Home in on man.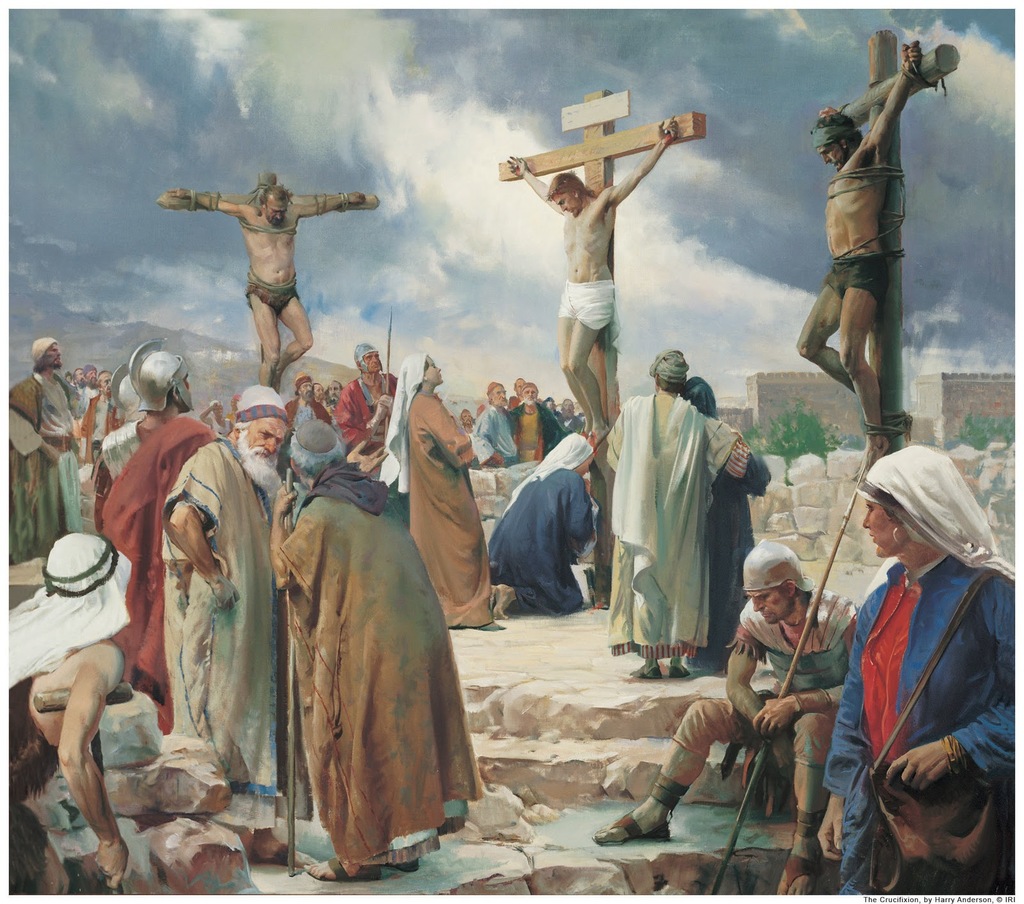
Homed in at rect(6, 339, 81, 564).
